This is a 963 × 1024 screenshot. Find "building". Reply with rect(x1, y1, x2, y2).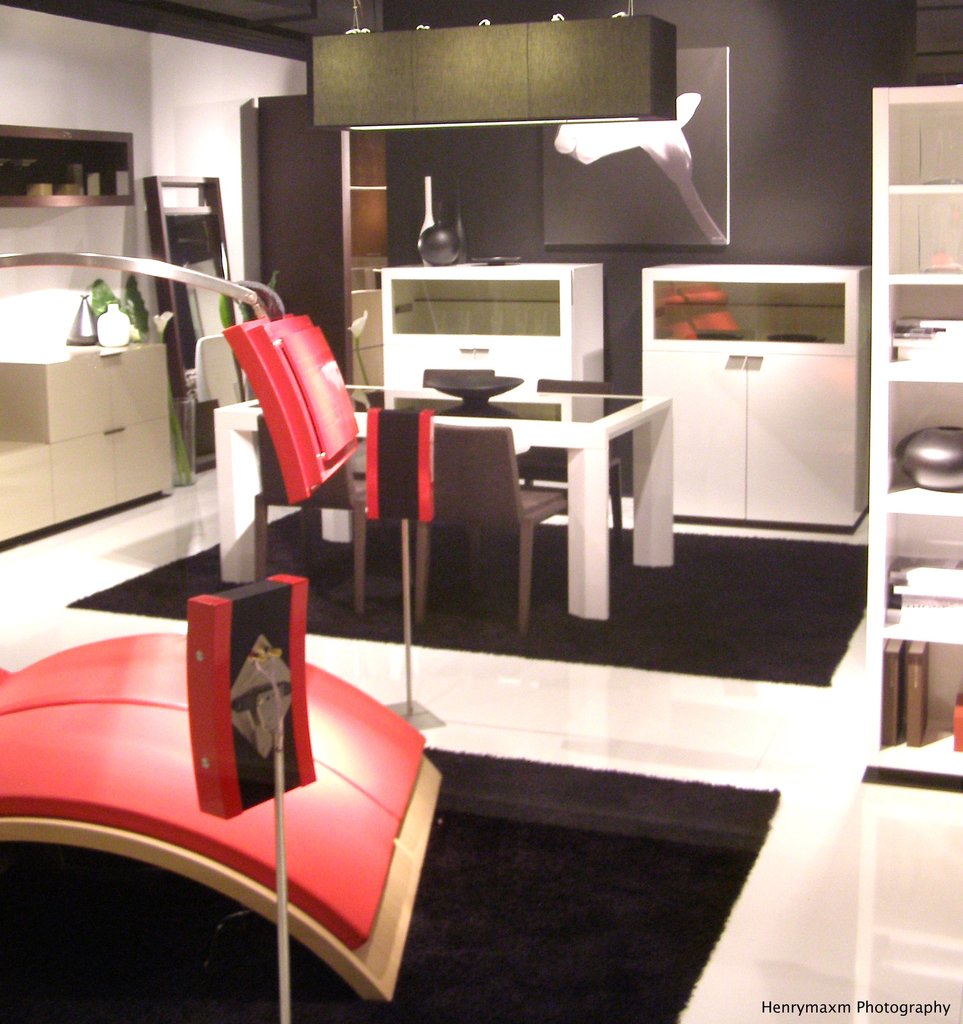
rect(0, 0, 962, 1023).
